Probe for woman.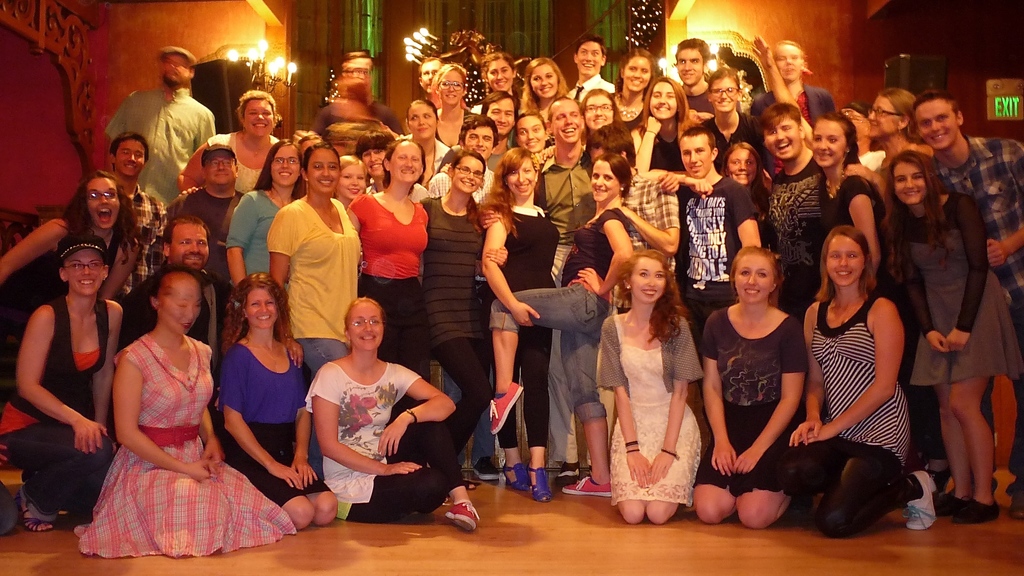
Probe result: (left=400, top=99, right=448, bottom=172).
